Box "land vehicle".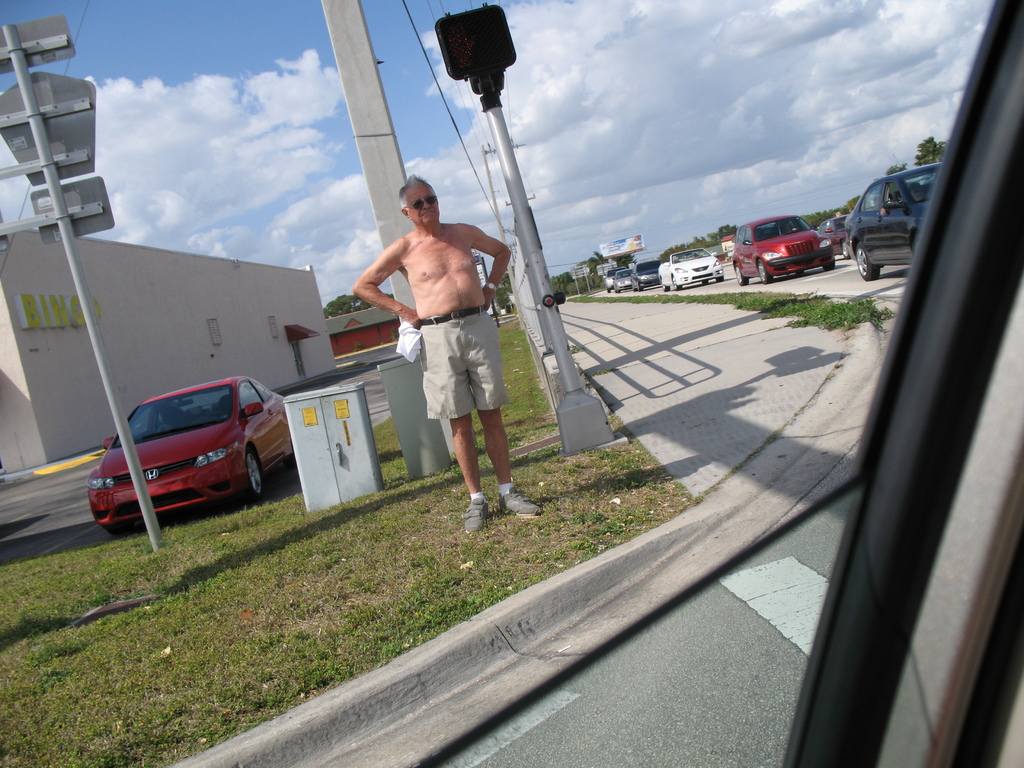
rect(738, 201, 850, 270).
